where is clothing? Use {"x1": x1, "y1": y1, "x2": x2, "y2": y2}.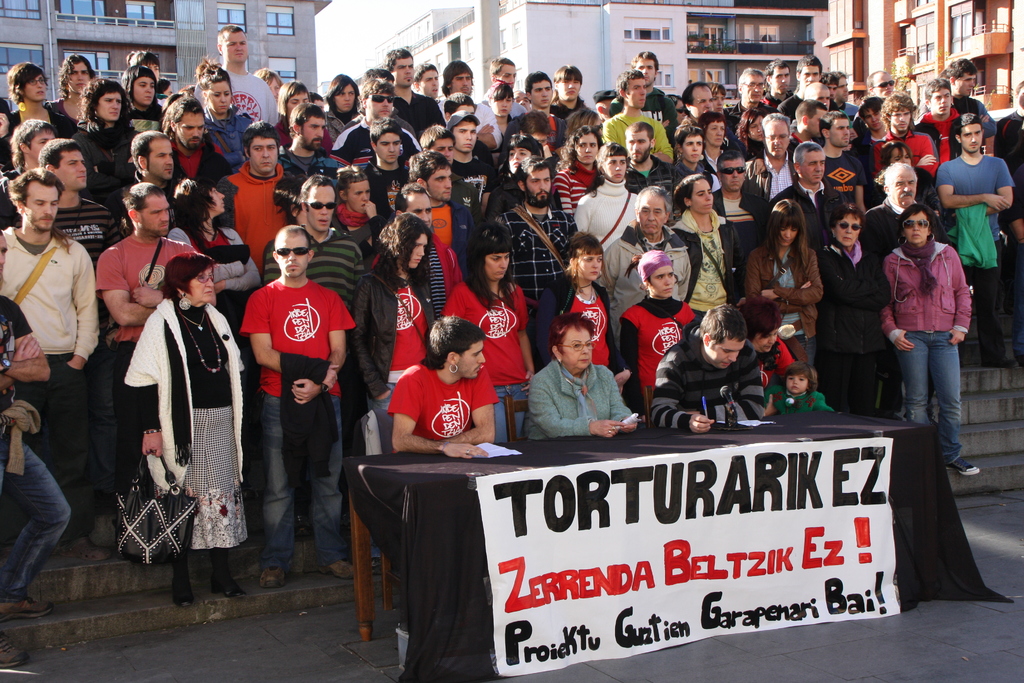
{"x1": 836, "y1": 94, "x2": 854, "y2": 136}.
